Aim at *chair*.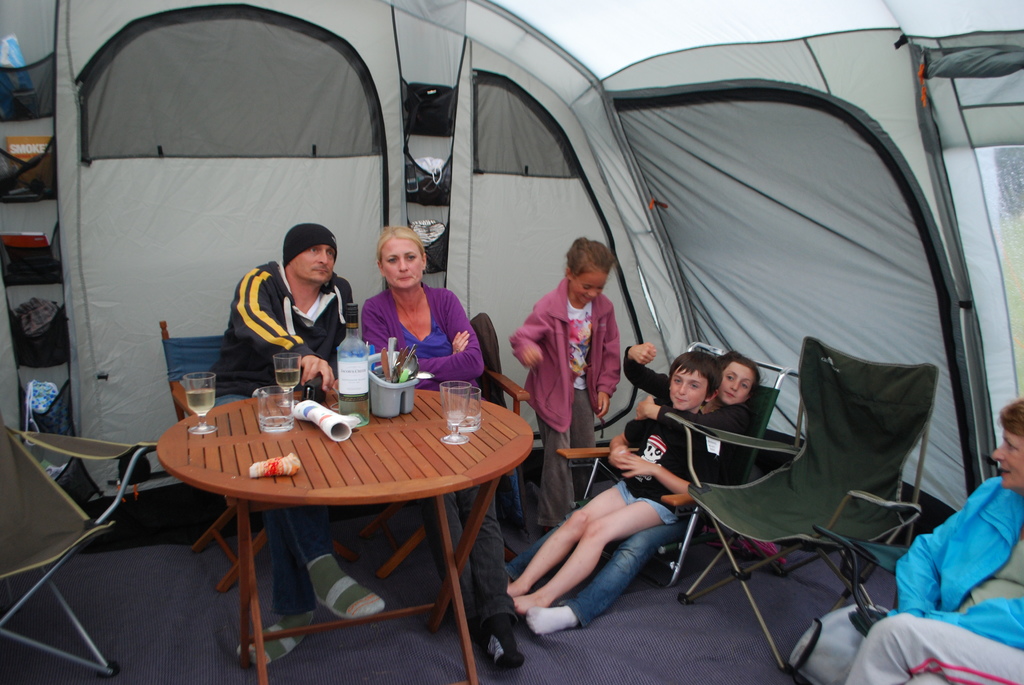
Aimed at (x1=328, y1=310, x2=530, y2=578).
